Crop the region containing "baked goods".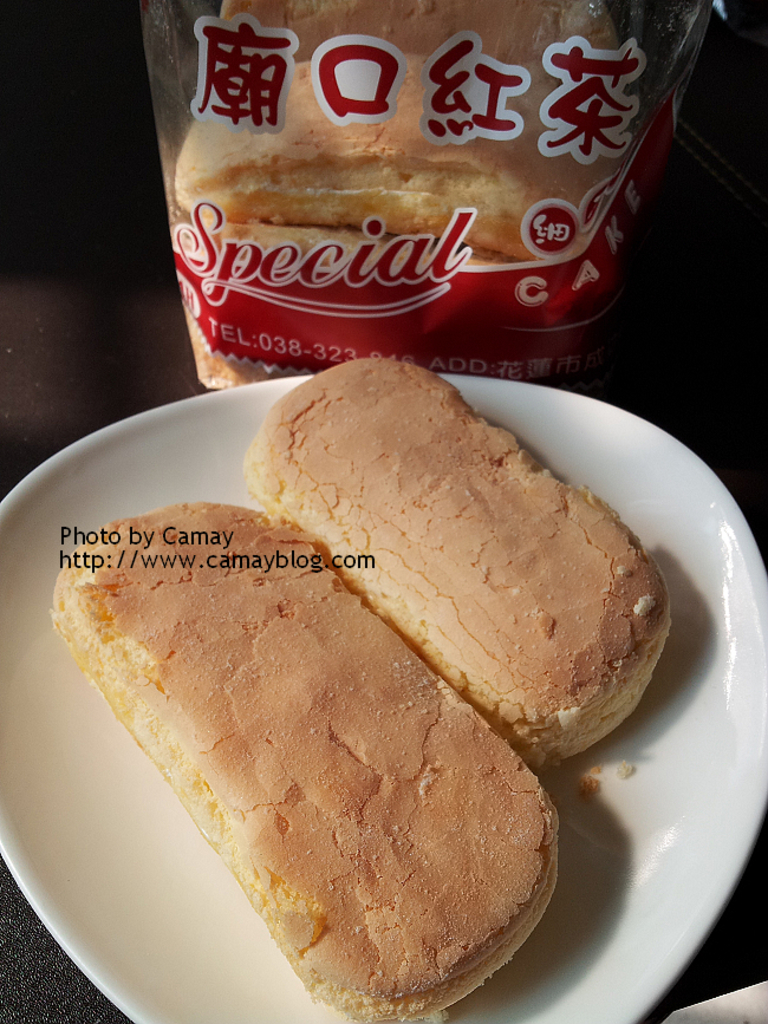
Crop region: (242,354,668,767).
